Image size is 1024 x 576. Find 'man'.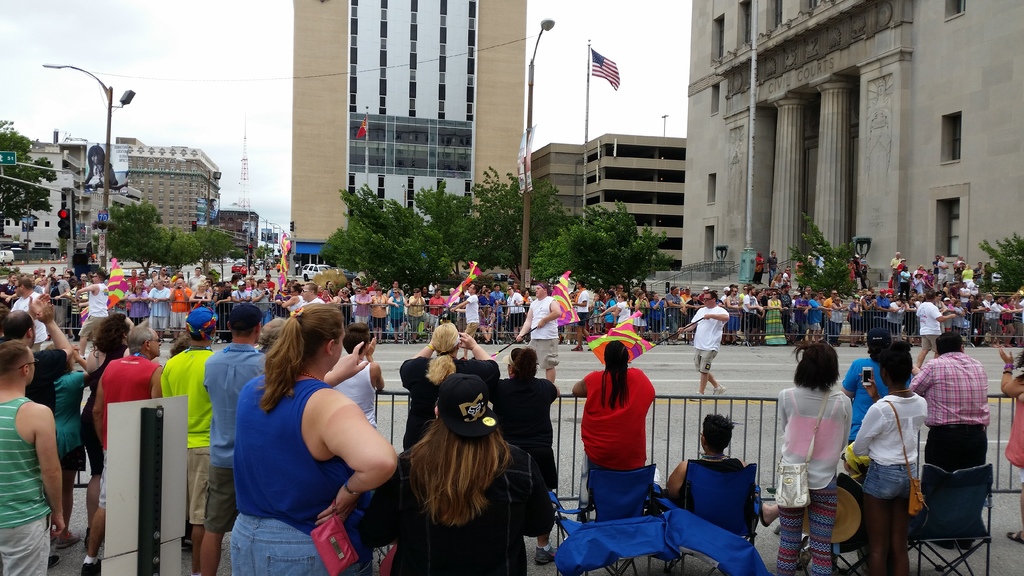
(678,294,728,402).
